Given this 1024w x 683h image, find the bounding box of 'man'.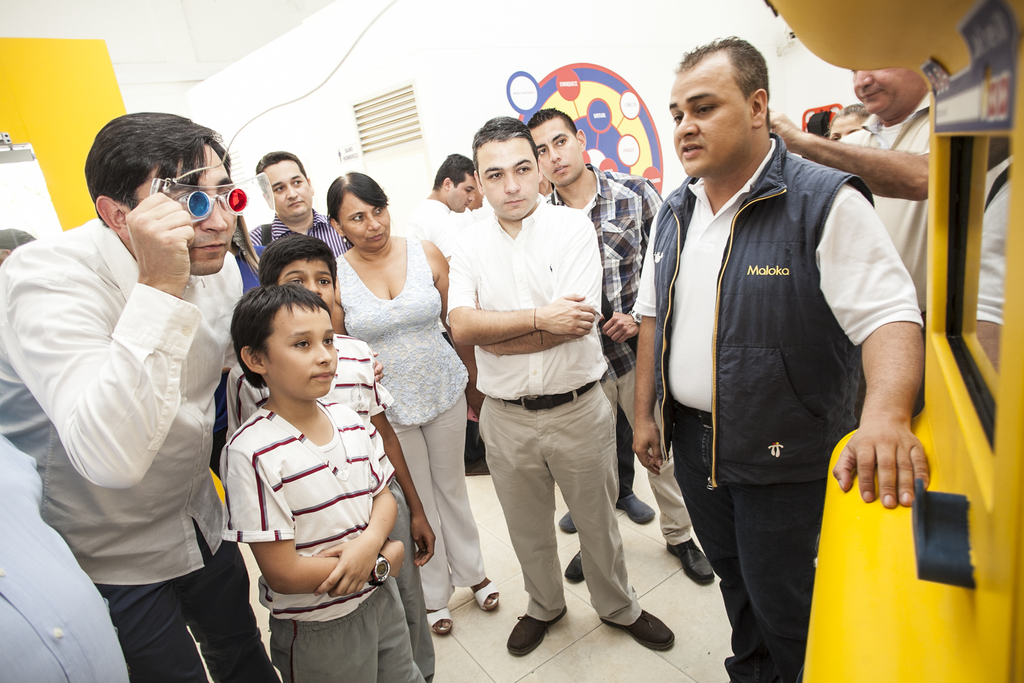
left=445, top=115, right=674, bottom=654.
